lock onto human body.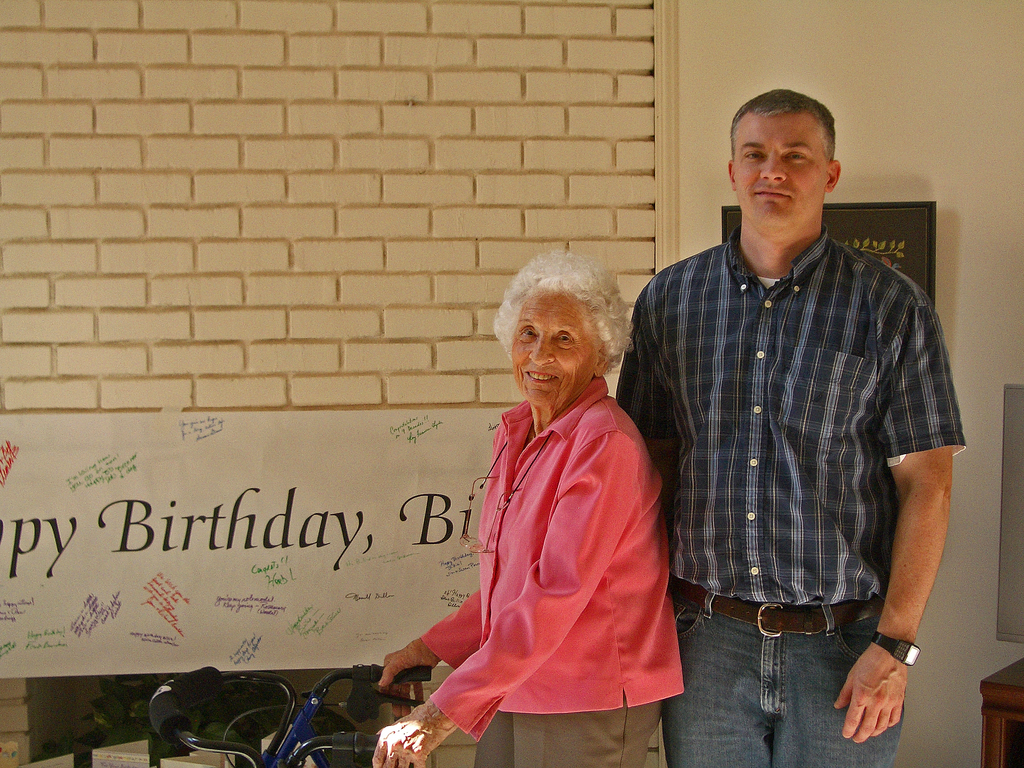
Locked: select_region(415, 253, 683, 767).
